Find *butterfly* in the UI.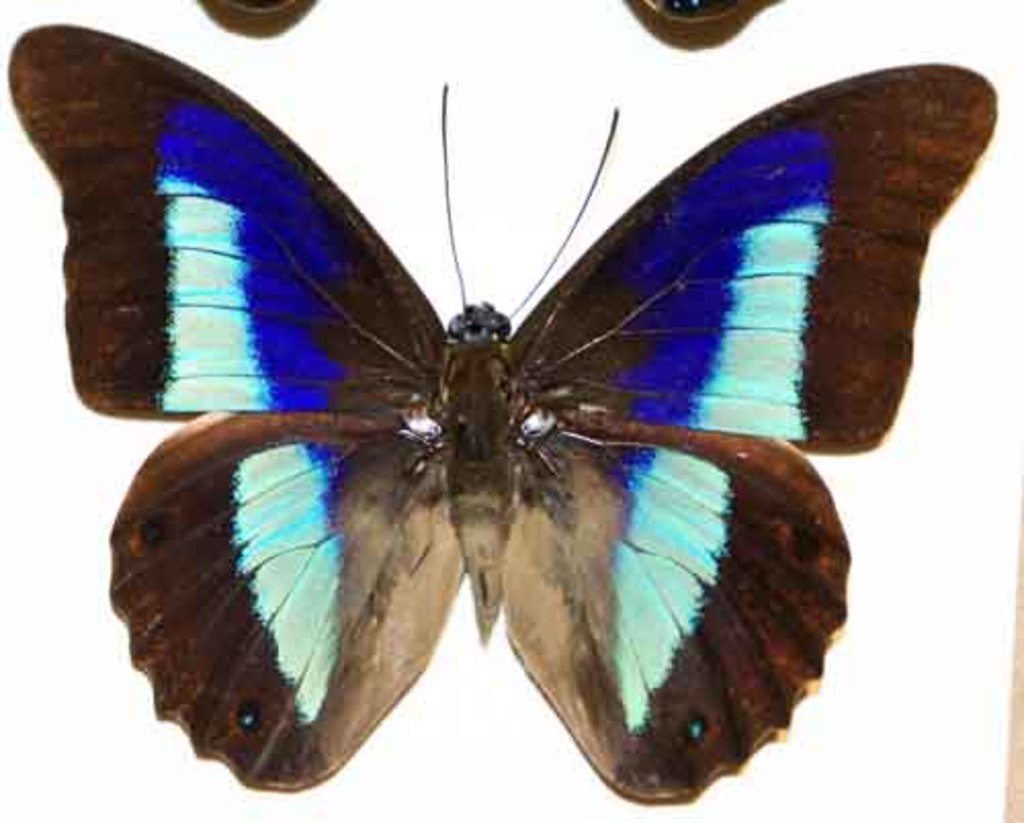
UI element at BBox(45, 10, 971, 822).
